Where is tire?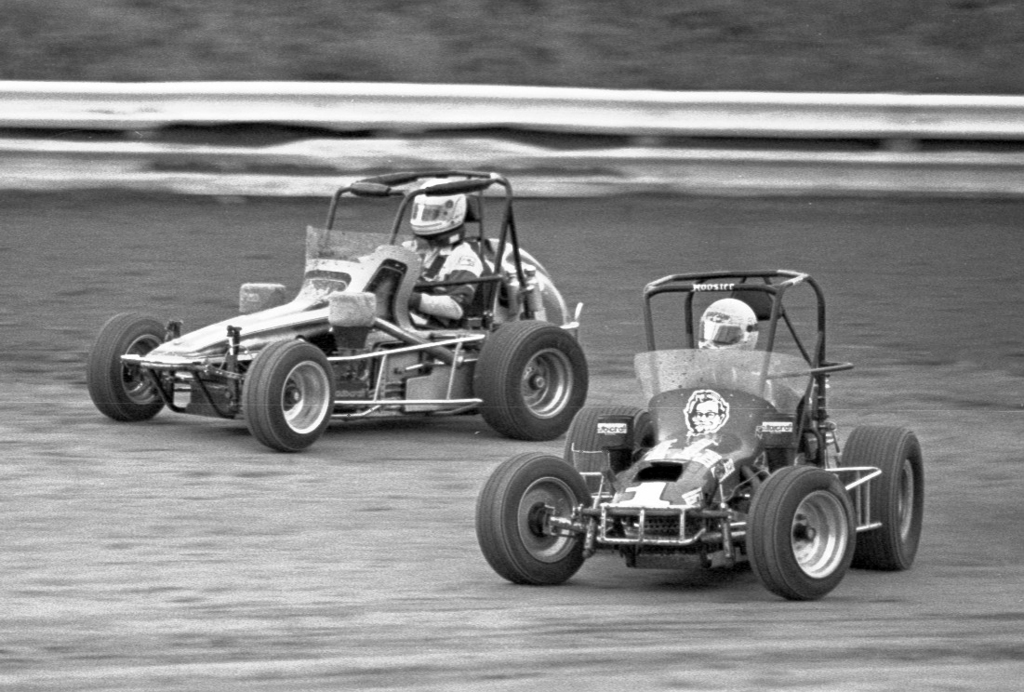
(841, 425, 924, 569).
